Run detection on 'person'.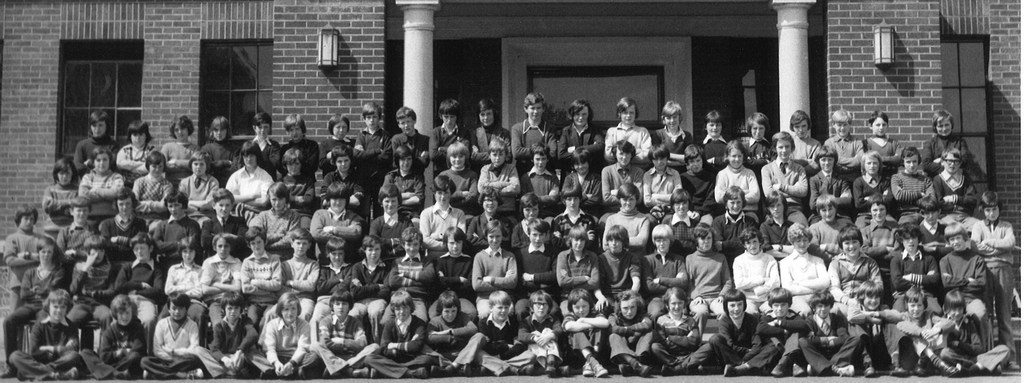
Result: bbox=(273, 111, 317, 165).
